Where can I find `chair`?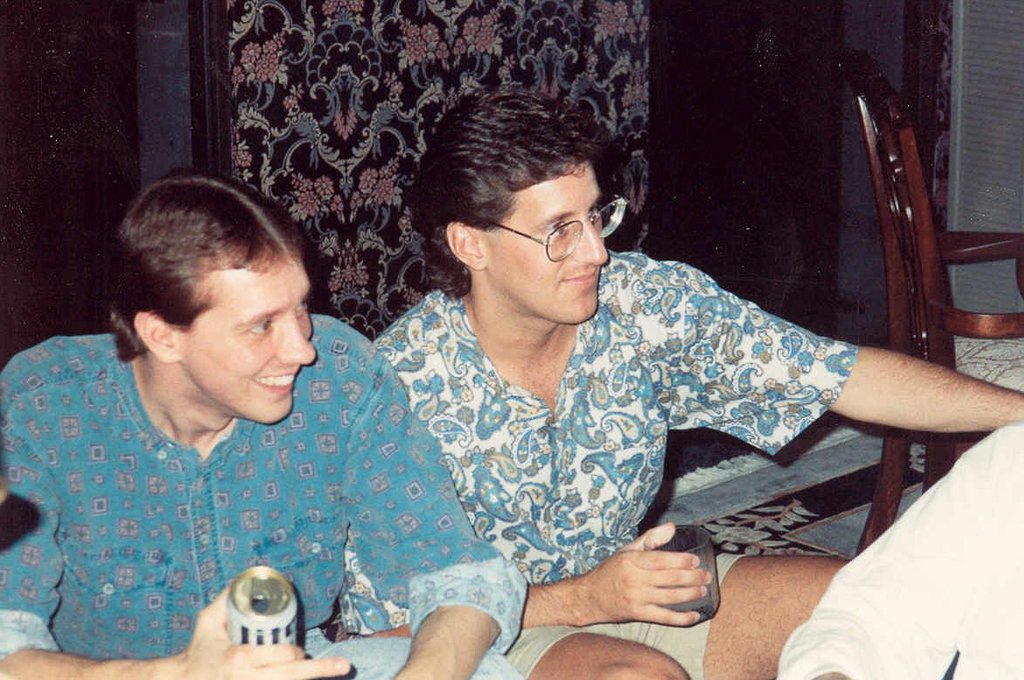
You can find it at <region>849, 47, 1023, 559</region>.
